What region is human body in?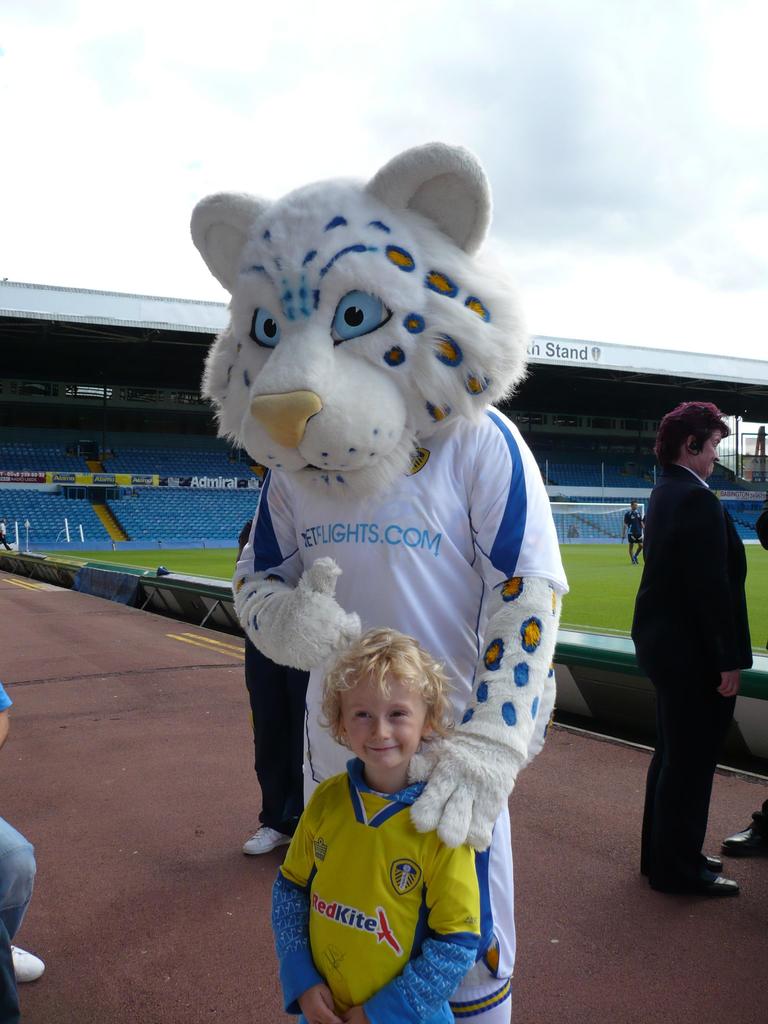
[left=0, top=679, right=51, bottom=1013].
